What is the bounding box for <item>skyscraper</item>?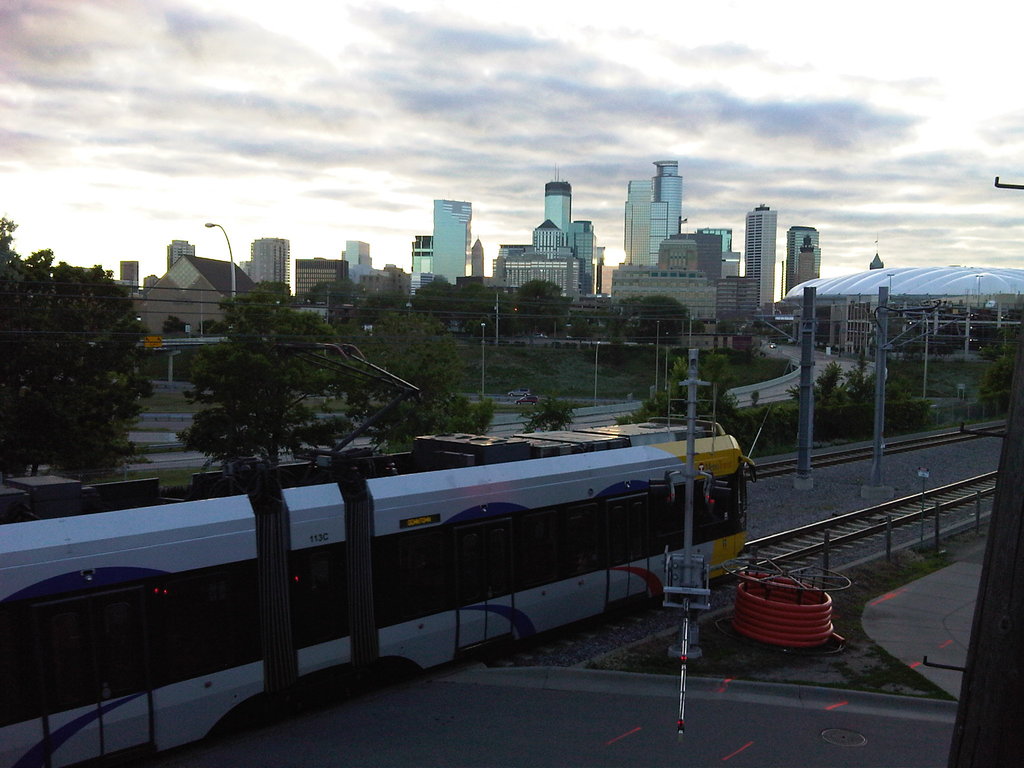
<bbox>111, 236, 286, 358</bbox>.
